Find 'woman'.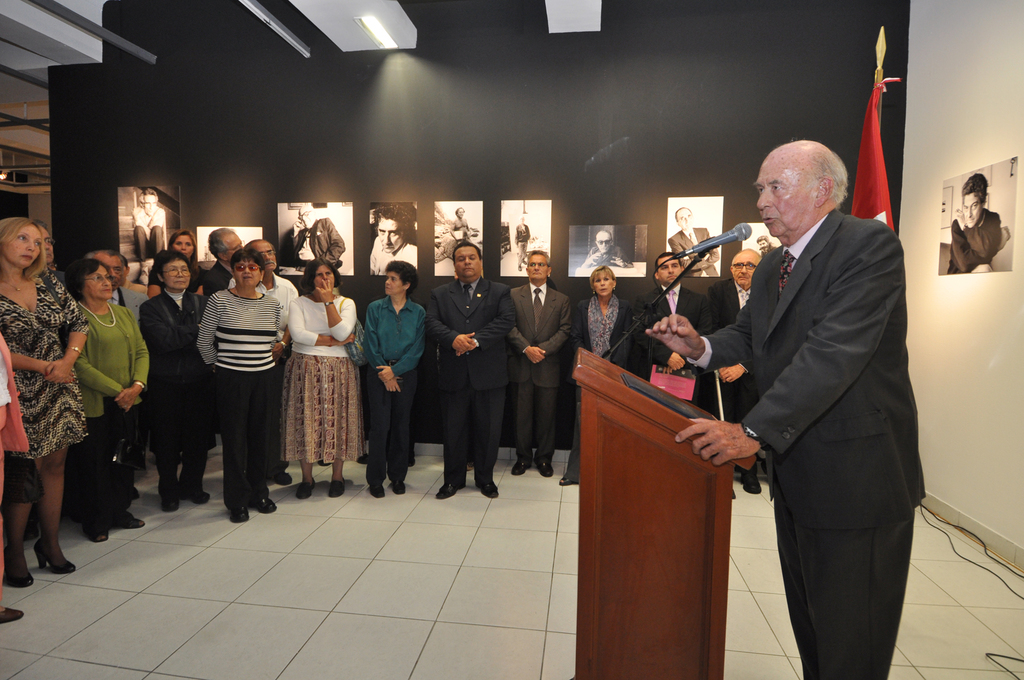
bbox(0, 222, 91, 587).
